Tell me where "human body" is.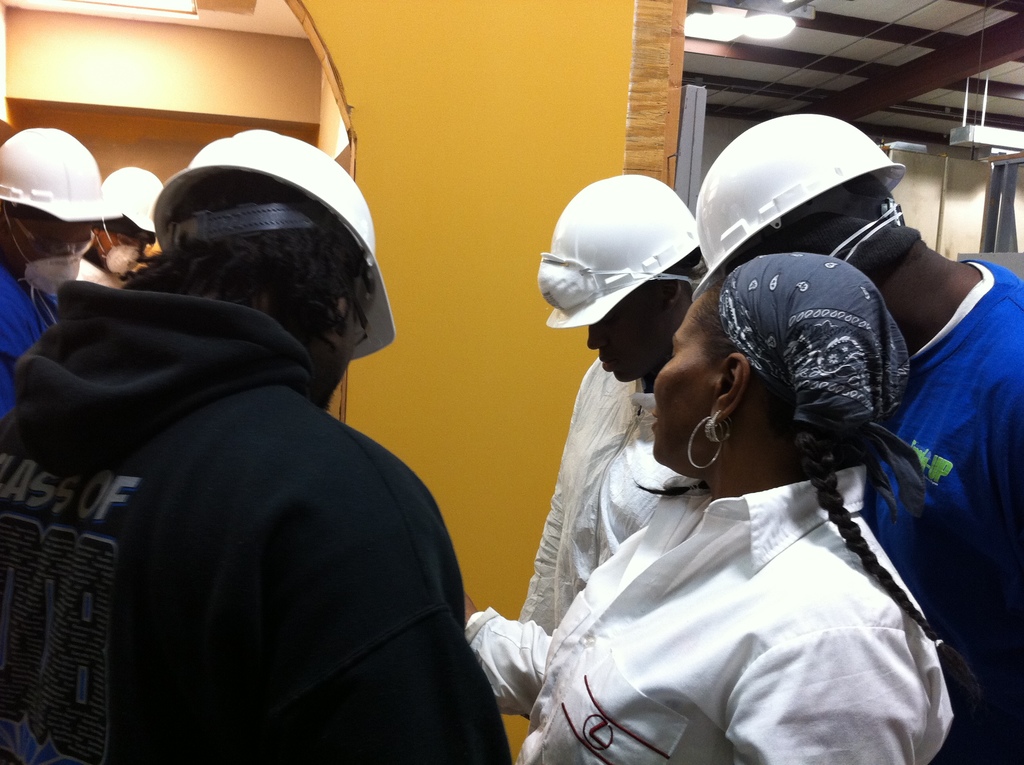
"human body" is at bbox=(464, 468, 954, 764).
